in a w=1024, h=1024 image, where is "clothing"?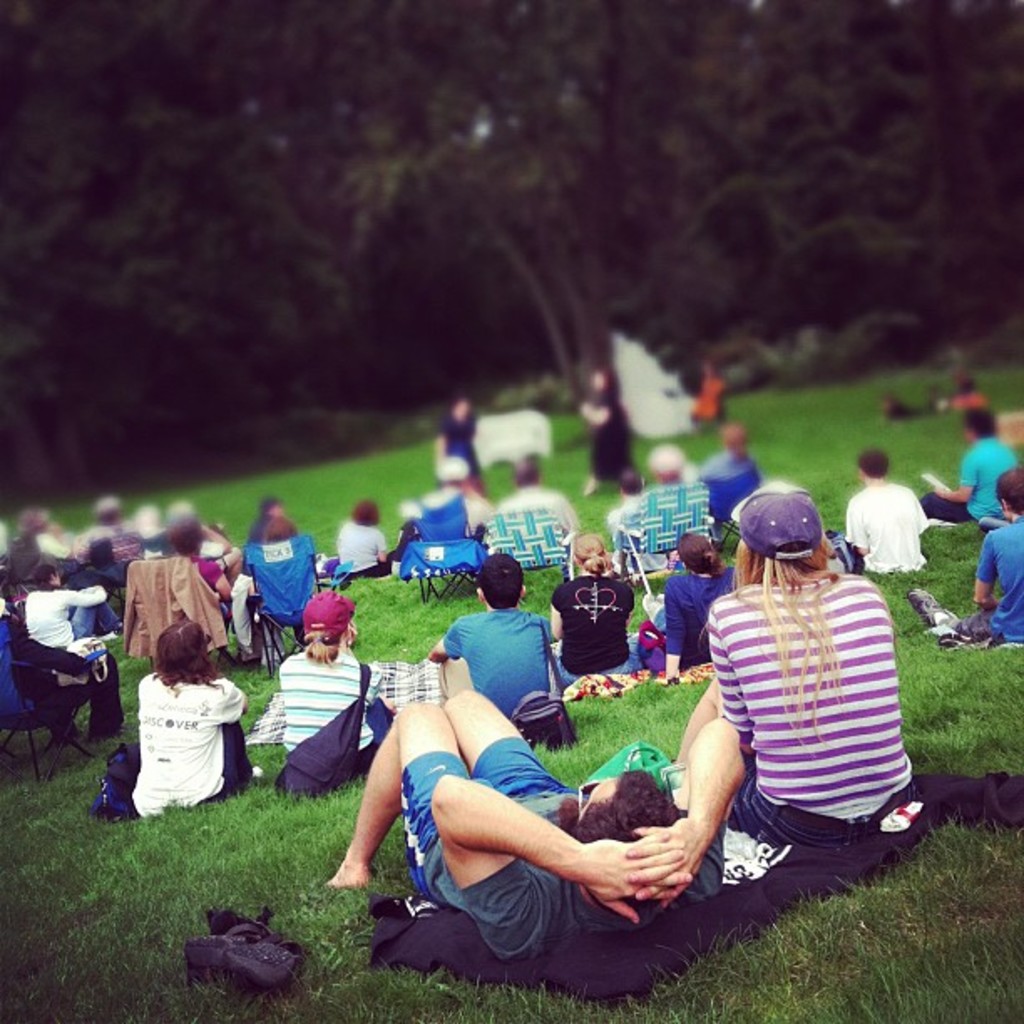
<region>392, 730, 602, 962</region>.
